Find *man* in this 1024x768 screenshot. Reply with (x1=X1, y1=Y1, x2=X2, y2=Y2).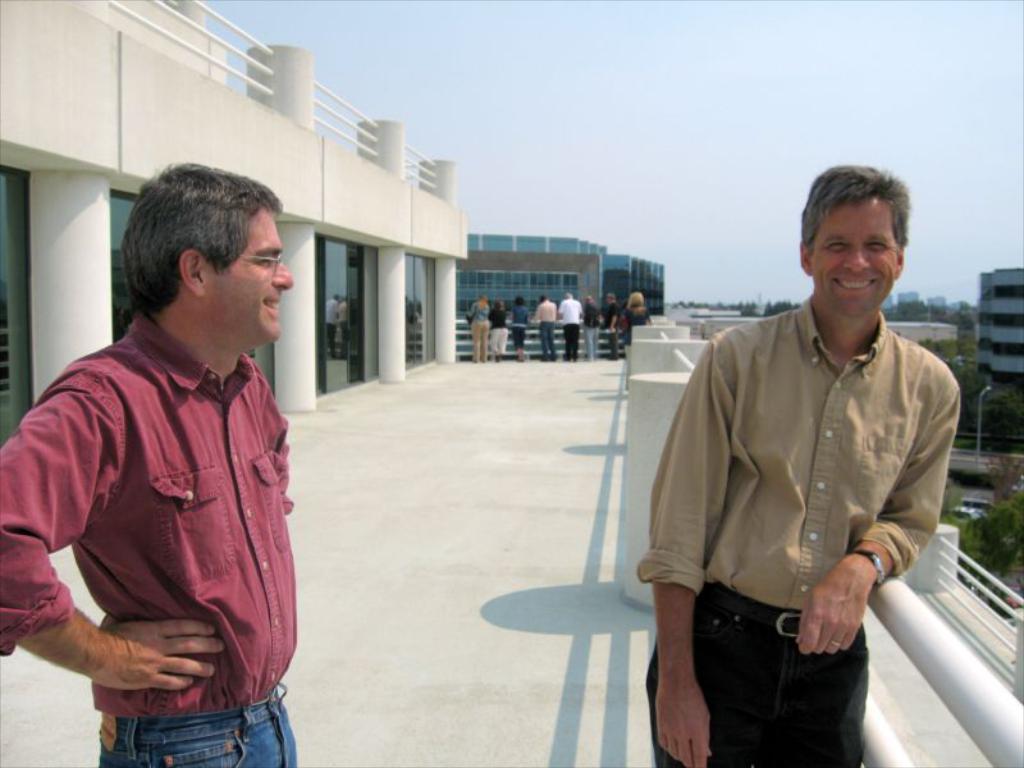
(x1=645, y1=168, x2=957, y2=764).
